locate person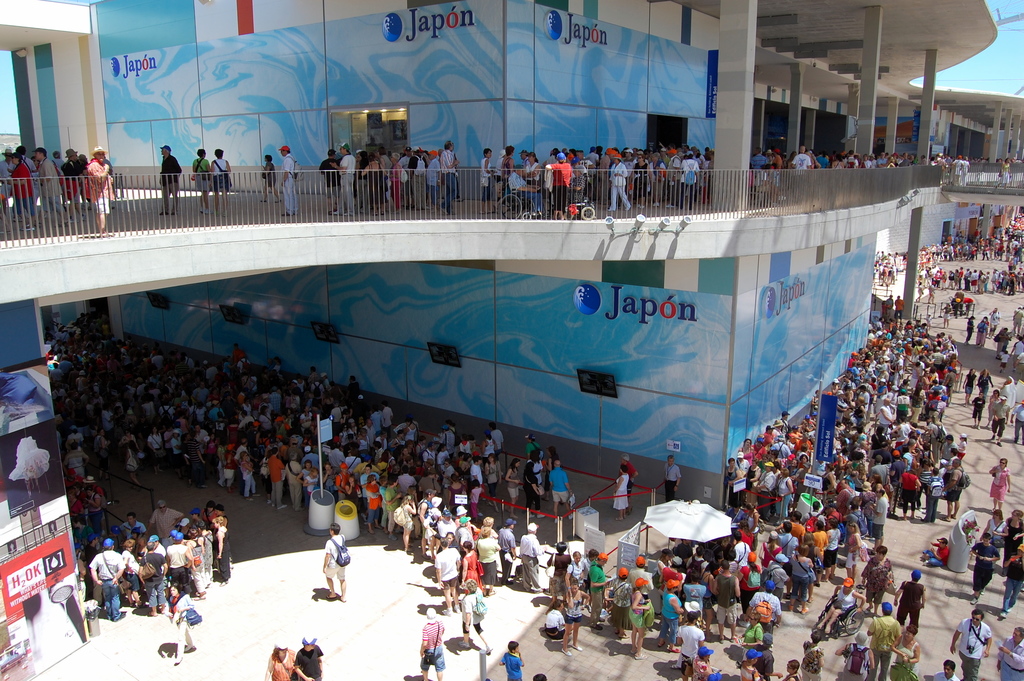
BBox(330, 142, 358, 219)
